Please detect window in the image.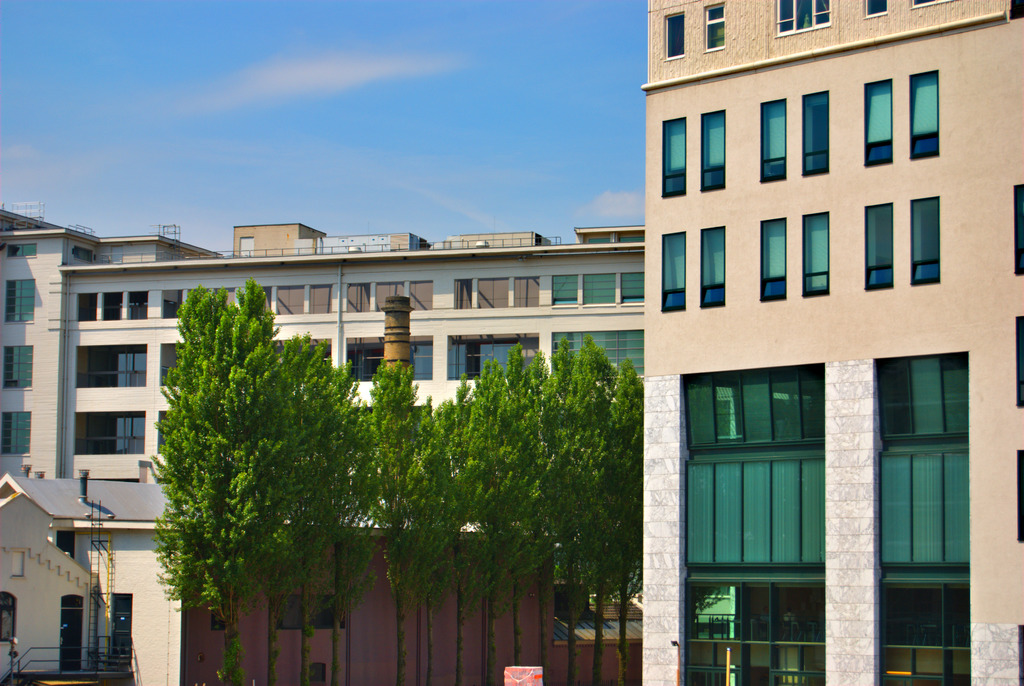
{"x1": 255, "y1": 284, "x2": 275, "y2": 308}.
